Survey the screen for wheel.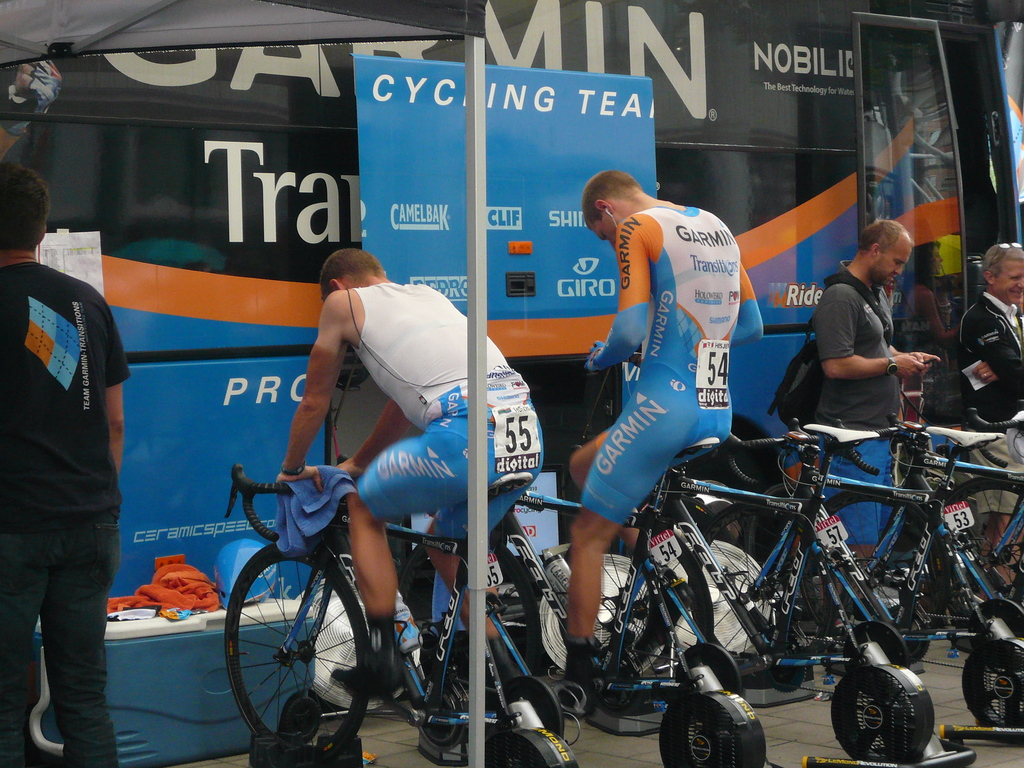
Survey found: locate(810, 491, 948, 647).
